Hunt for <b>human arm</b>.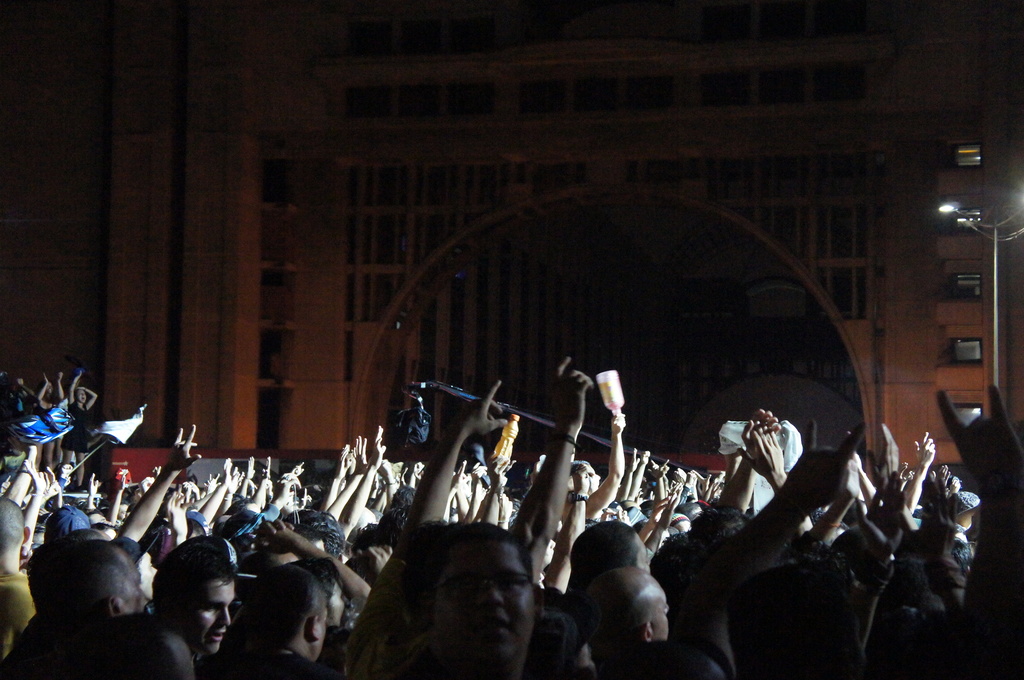
Hunted down at 876:418:904:476.
